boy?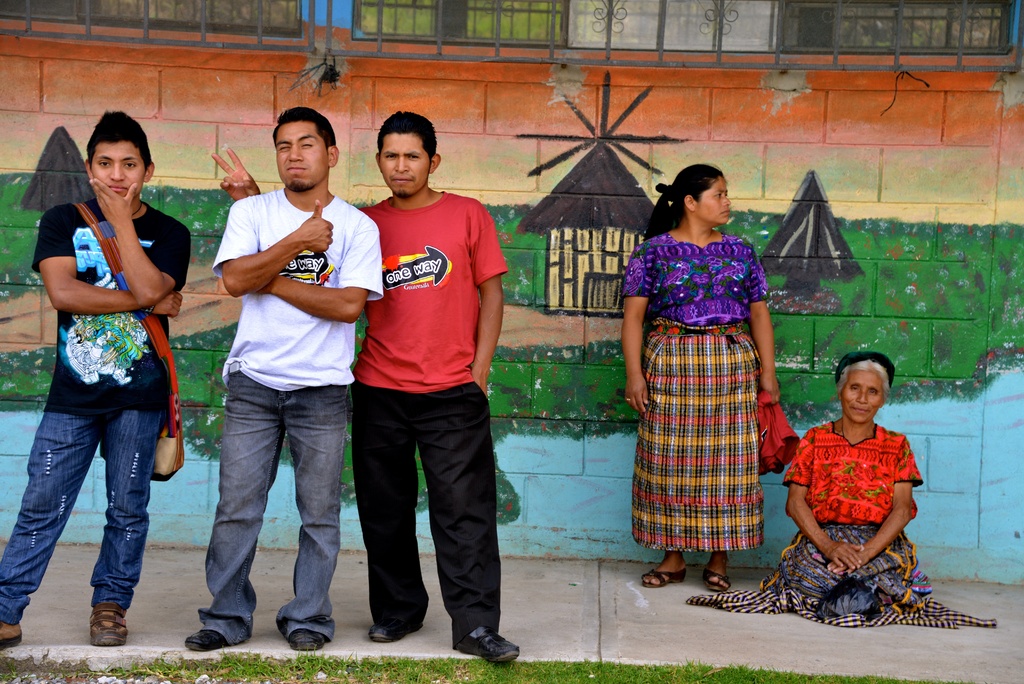
<box>0,109,190,647</box>
